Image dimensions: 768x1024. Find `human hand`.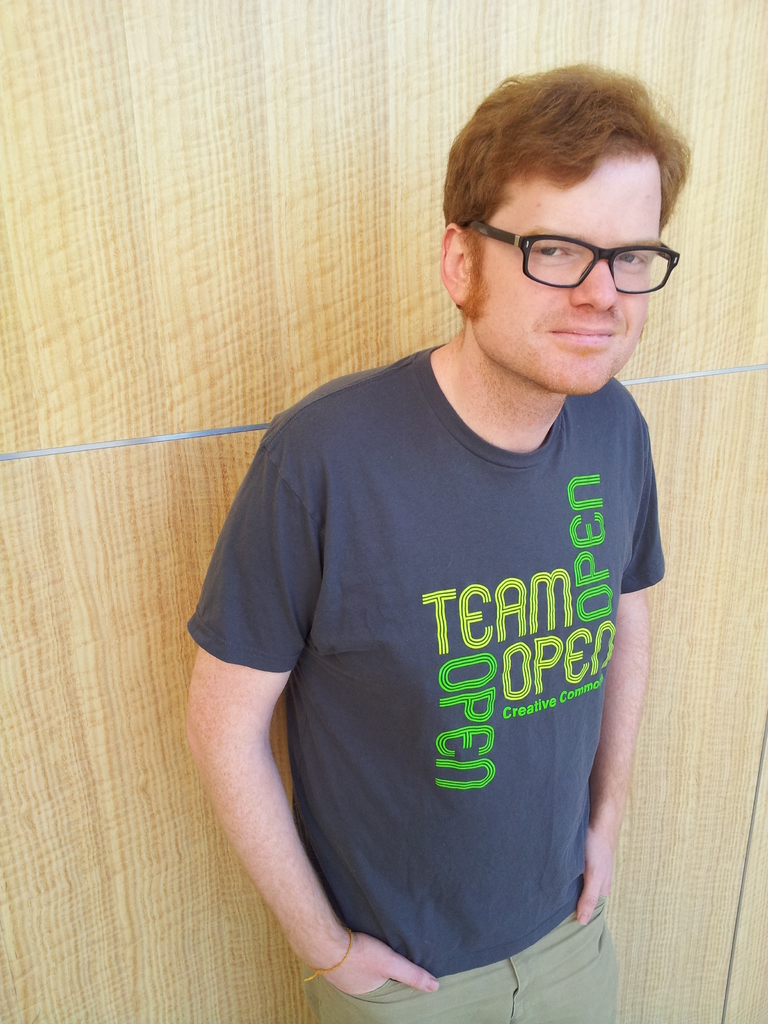
[315, 904, 428, 993].
